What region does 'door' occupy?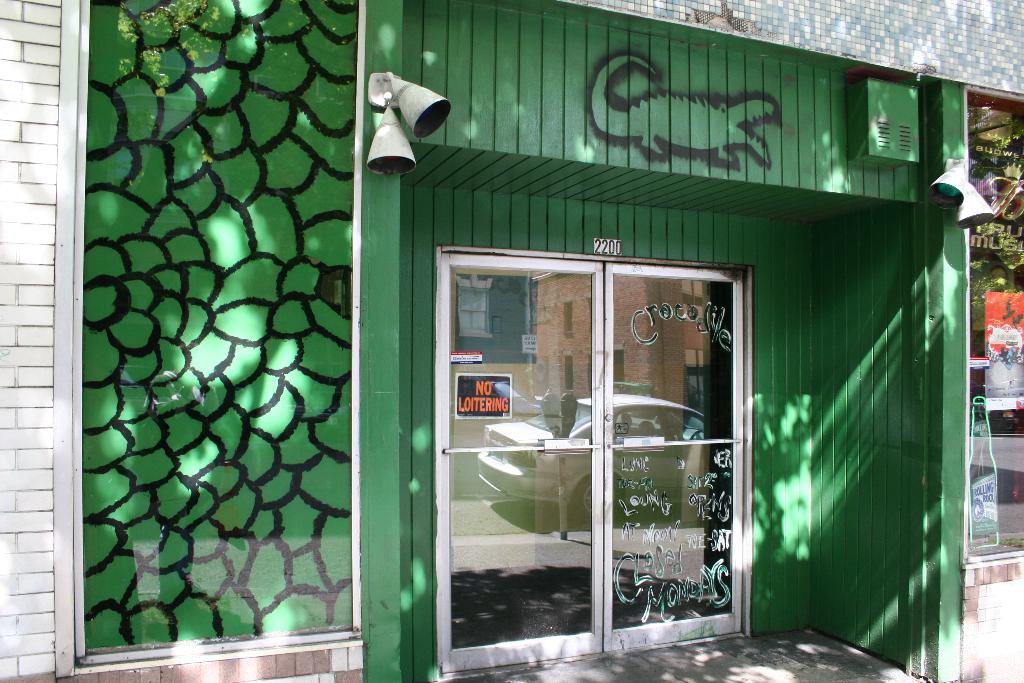
<bbox>454, 211, 727, 647</bbox>.
